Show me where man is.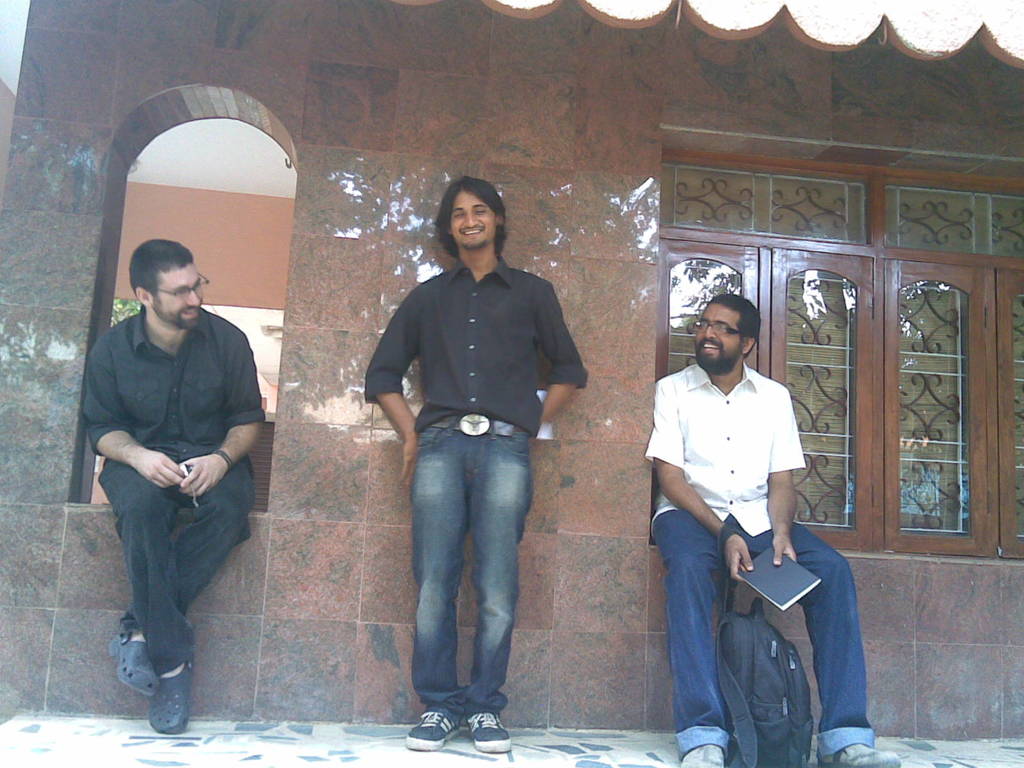
man is at [x1=362, y1=175, x2=591, y2=751].
